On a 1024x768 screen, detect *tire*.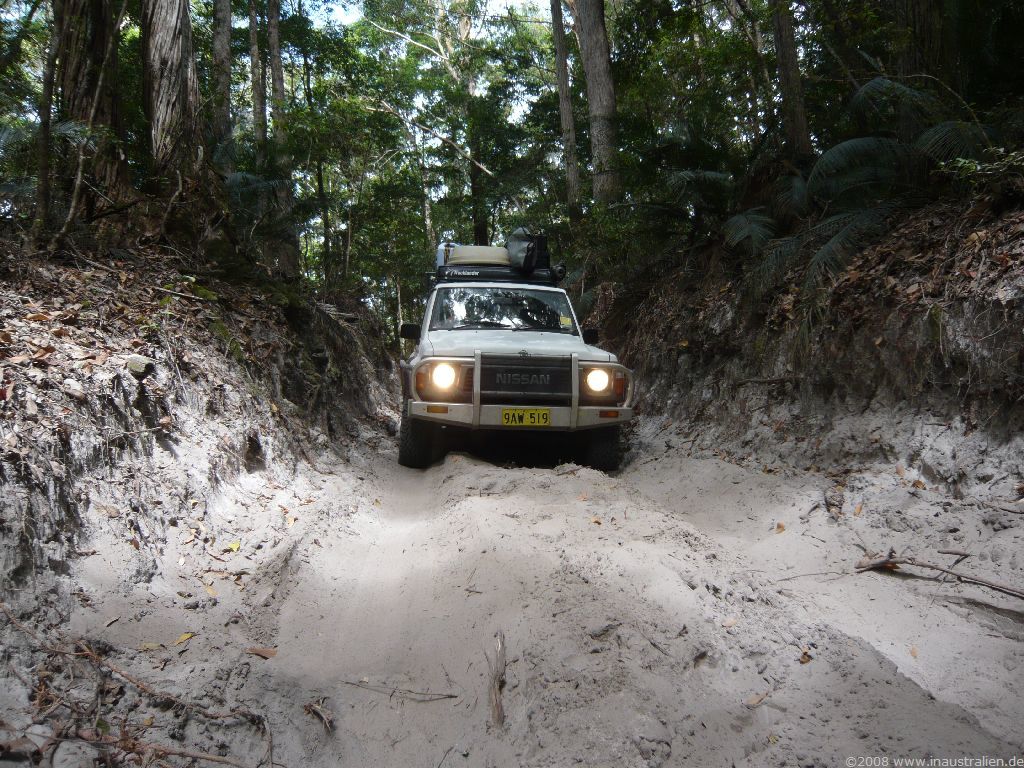
box=[395, 387, 441, 470].
